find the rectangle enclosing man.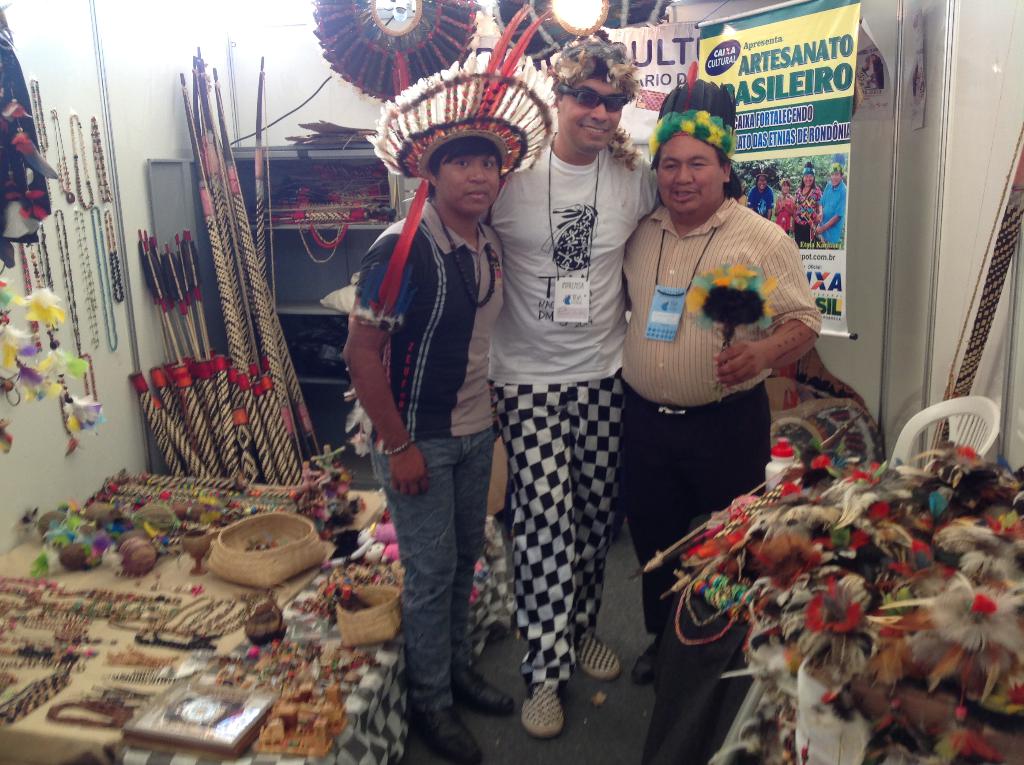
[left=476, top=52, right=650, bottom=748].
